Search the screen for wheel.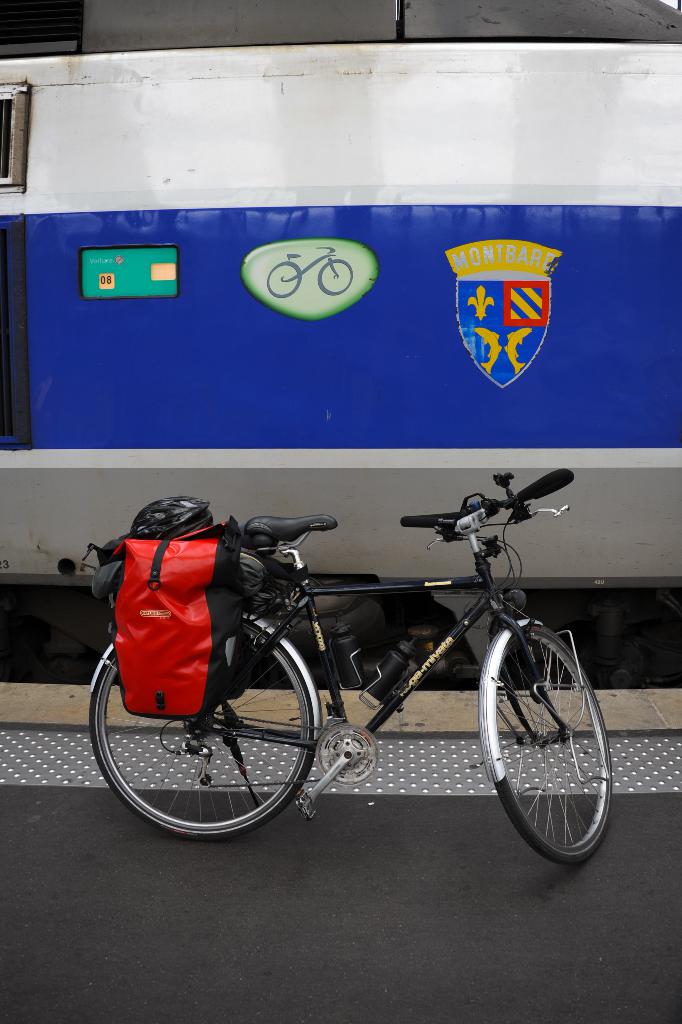
Found at bbox=(492, 635, 615, 865).
